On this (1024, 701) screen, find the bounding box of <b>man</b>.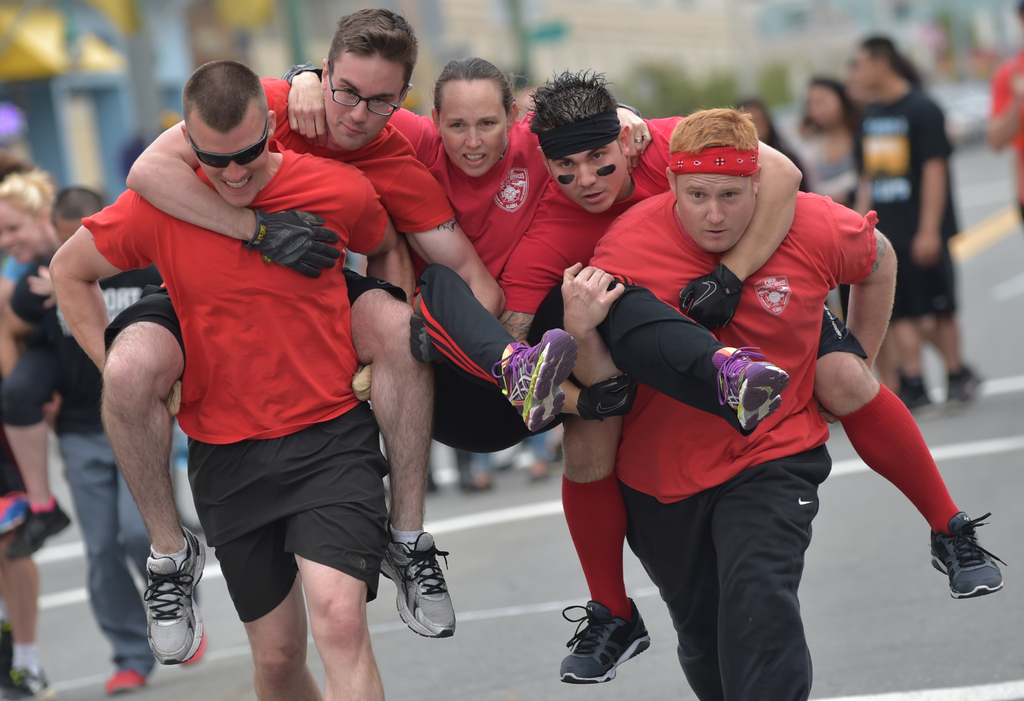
Bounding box: <region>50, 6, 508, 663</region>.
